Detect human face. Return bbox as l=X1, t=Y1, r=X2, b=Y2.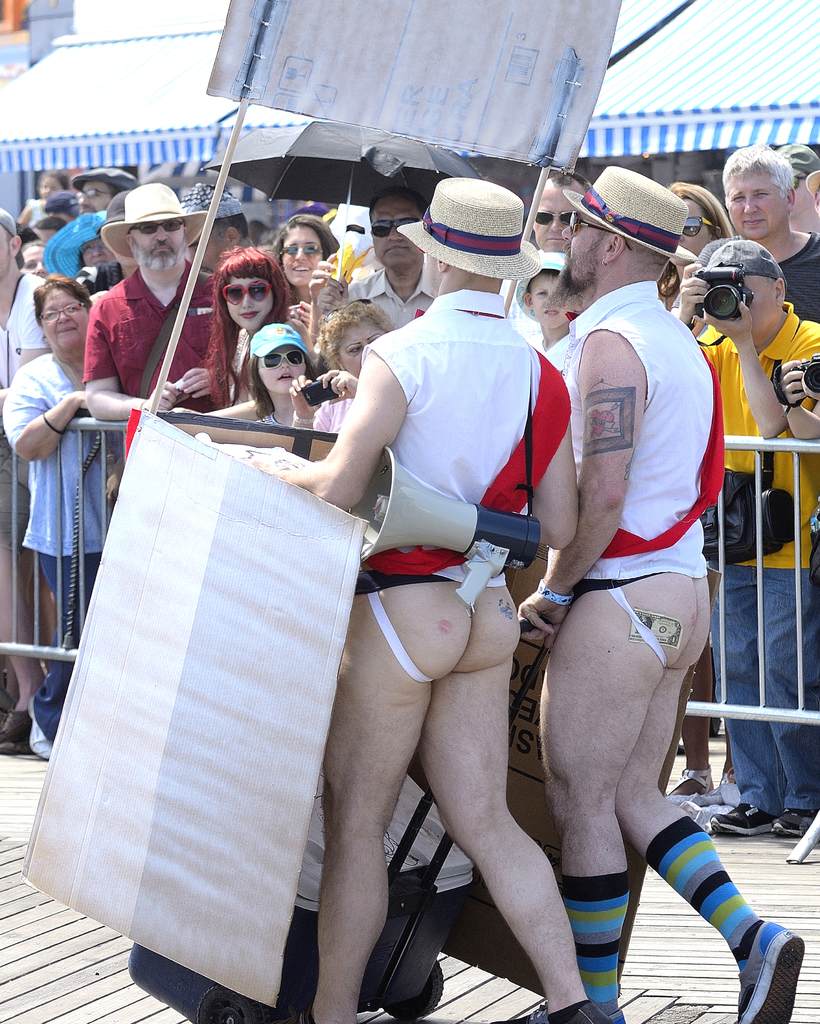
l=127, t=225, r=186, b=271.
